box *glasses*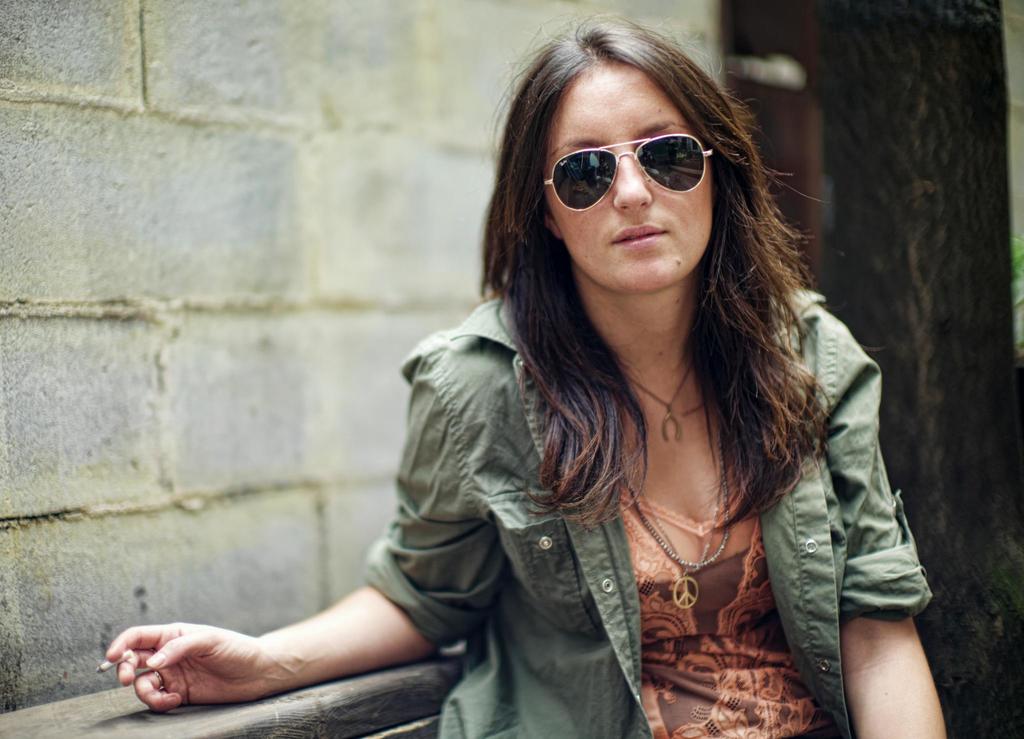
<bbox>541, 135, 711, 203</bbox>
